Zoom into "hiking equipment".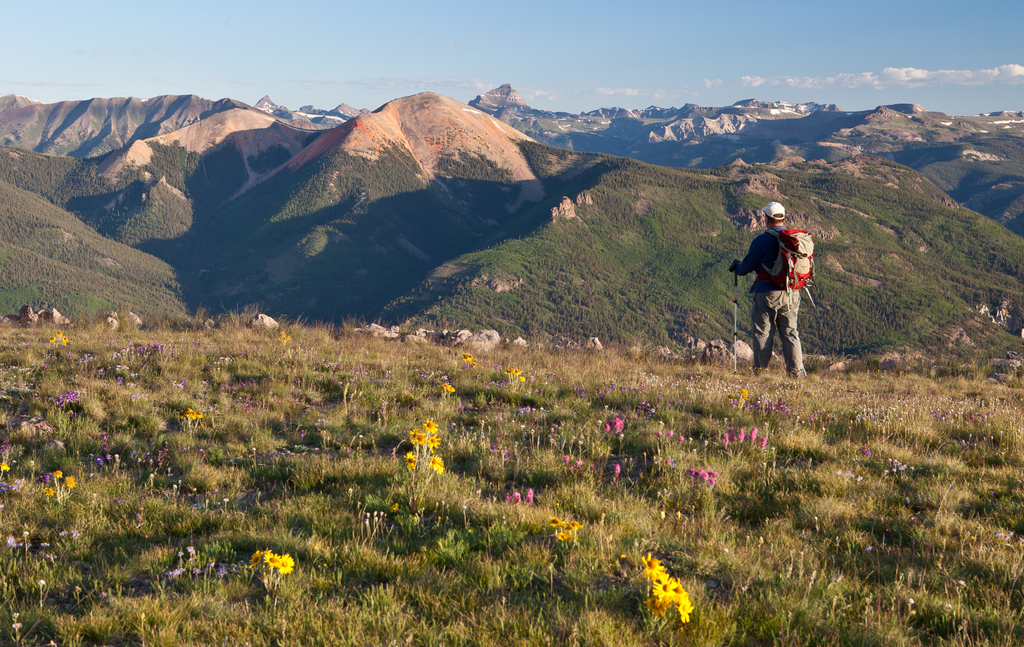
Zoom target: bbox=[726, 255, 741, 377].
